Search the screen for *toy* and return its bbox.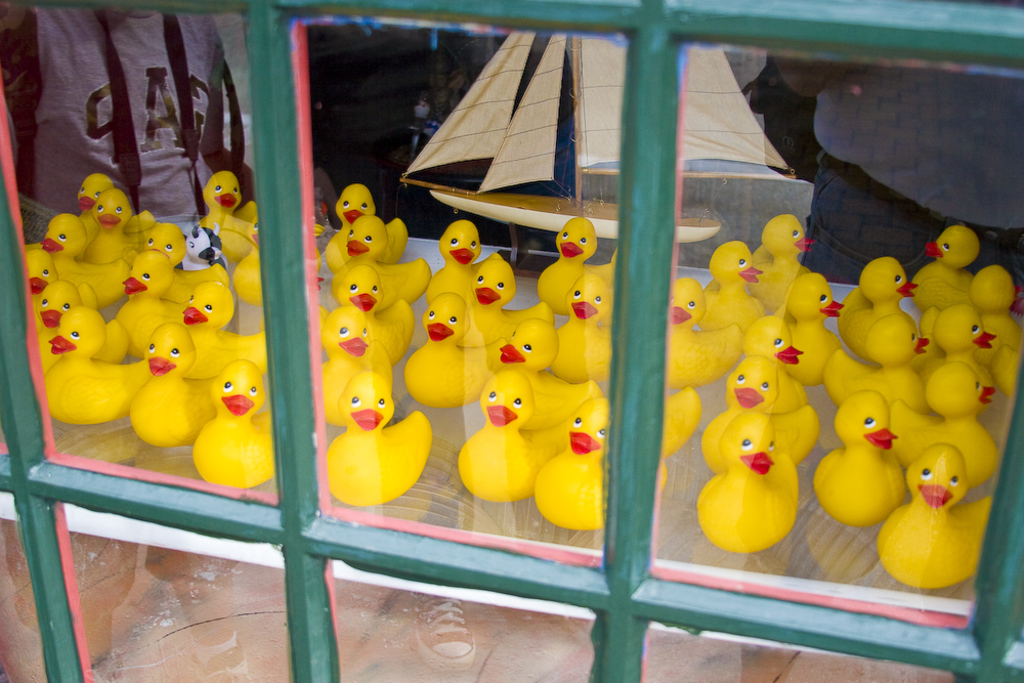
Found: l=186, t=356, r=282, b=482.
